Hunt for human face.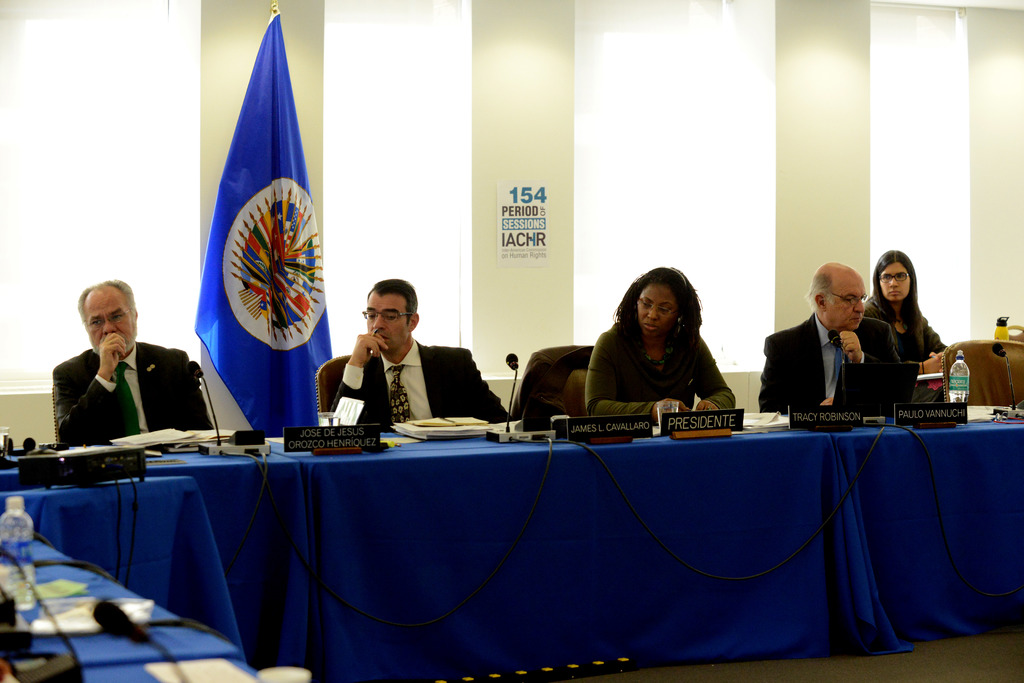
Hunted down at (x1=825, y1=279, x2=865, y2=335).
